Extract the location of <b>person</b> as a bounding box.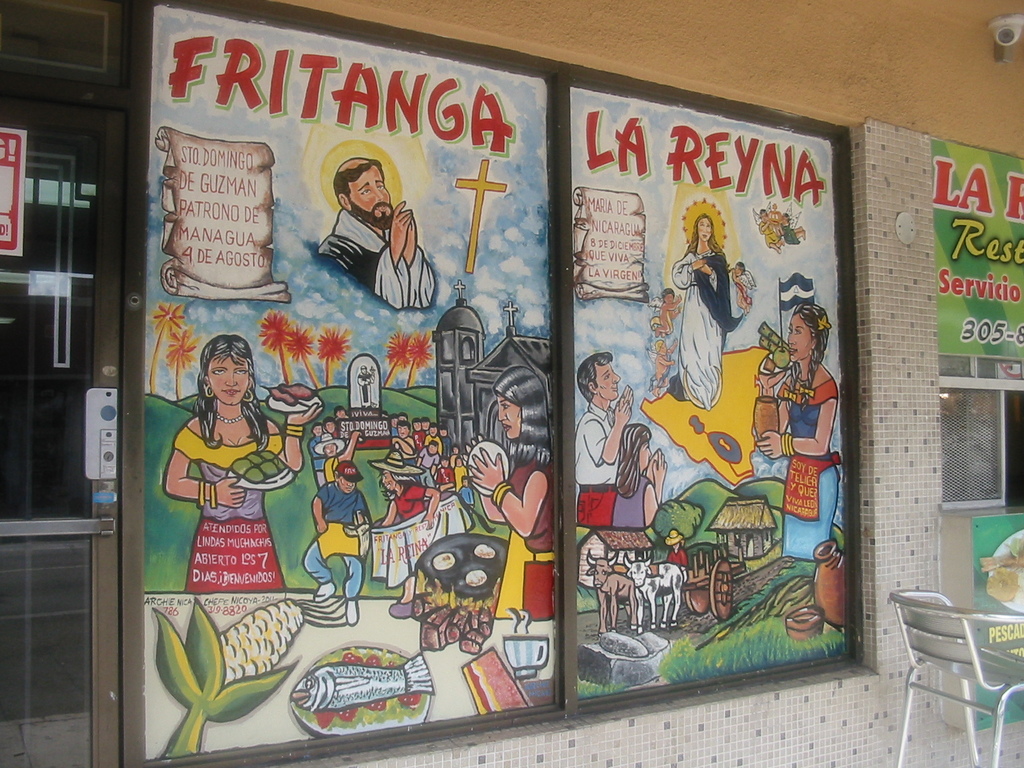
l=731, t=261, r=752, b=307.
